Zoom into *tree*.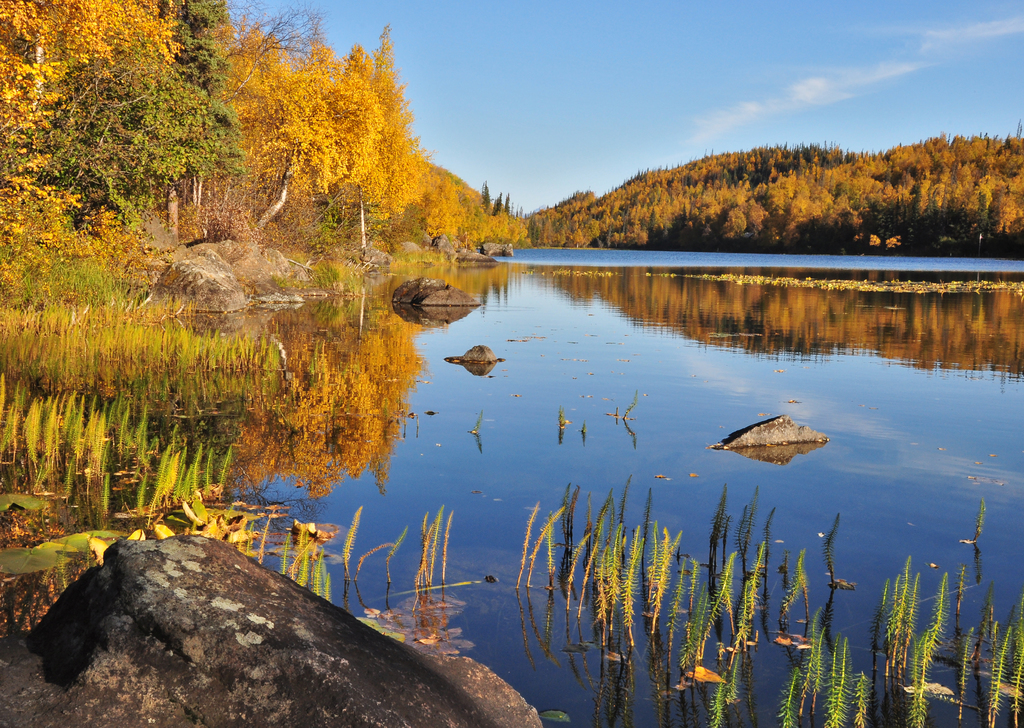
Zoom target: x1=0 y1=0 x2=241 y2=279.
